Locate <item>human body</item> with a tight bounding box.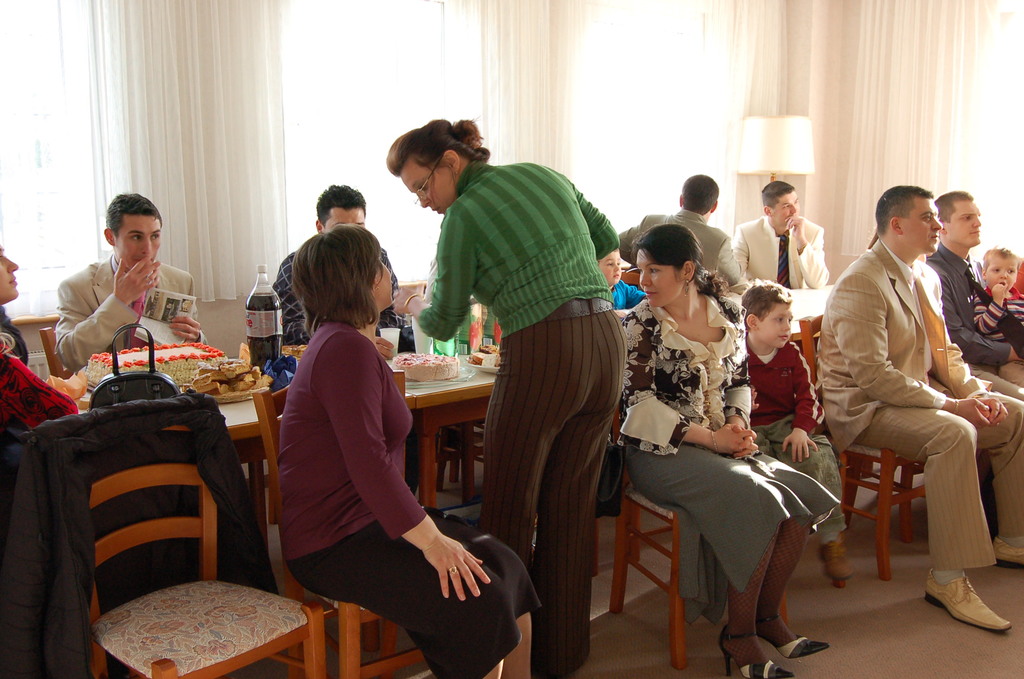
x1=740 y1=335 x2=855 y2=585.
